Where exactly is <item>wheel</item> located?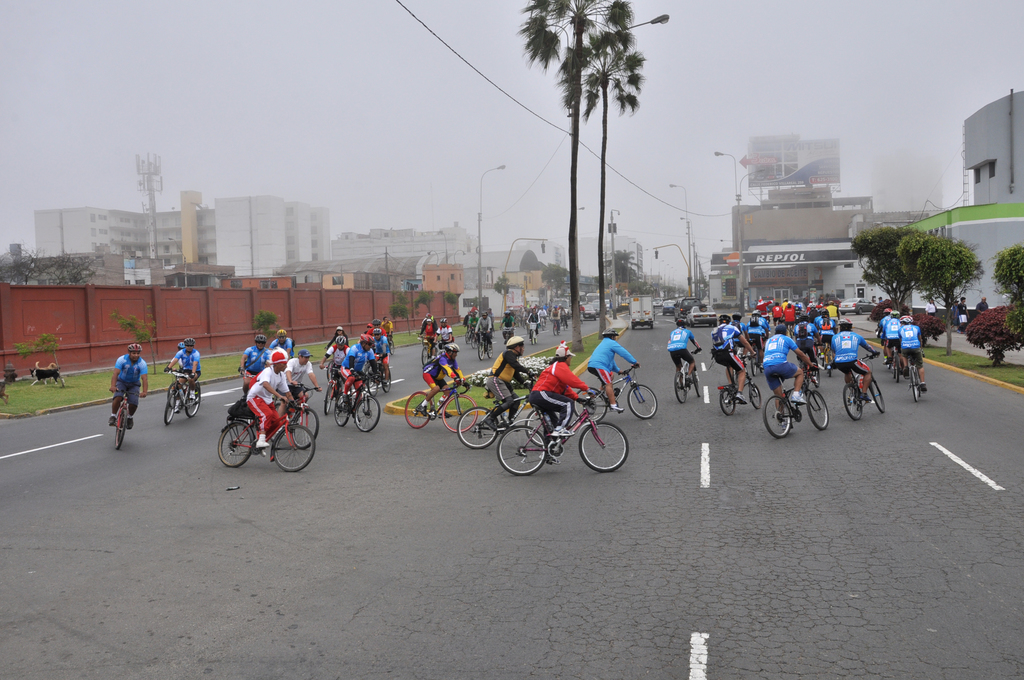
Its bounding box is 840 382 860 423.
